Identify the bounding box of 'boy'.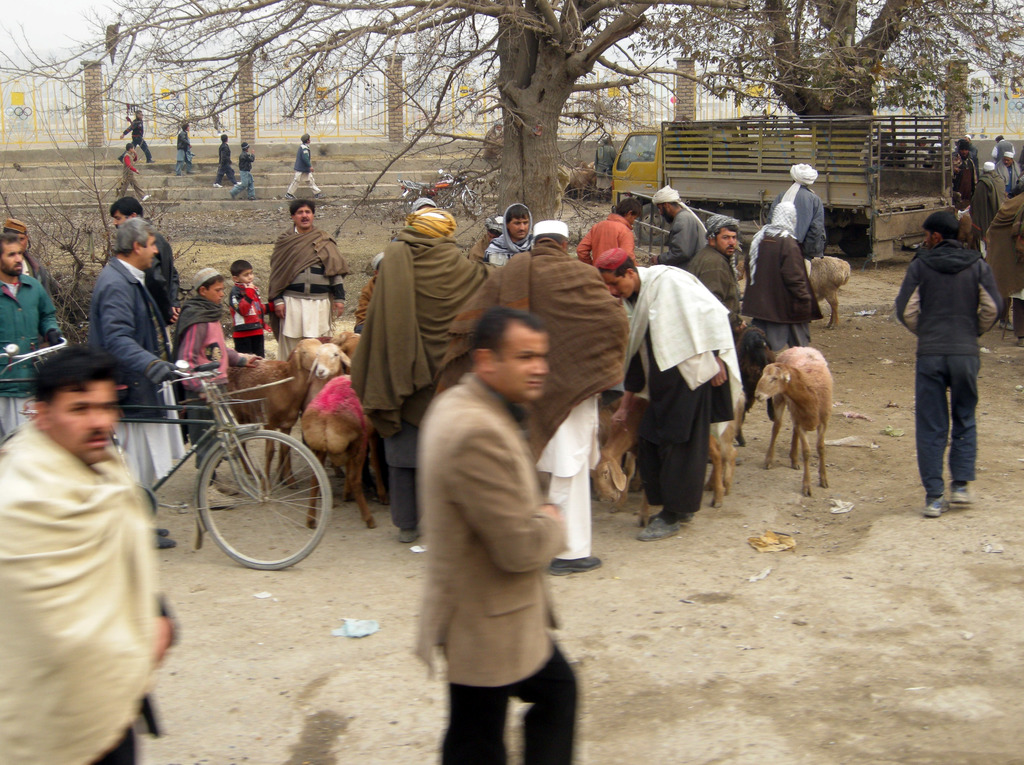
(left=229, top=142, right=258, bottom=200).
